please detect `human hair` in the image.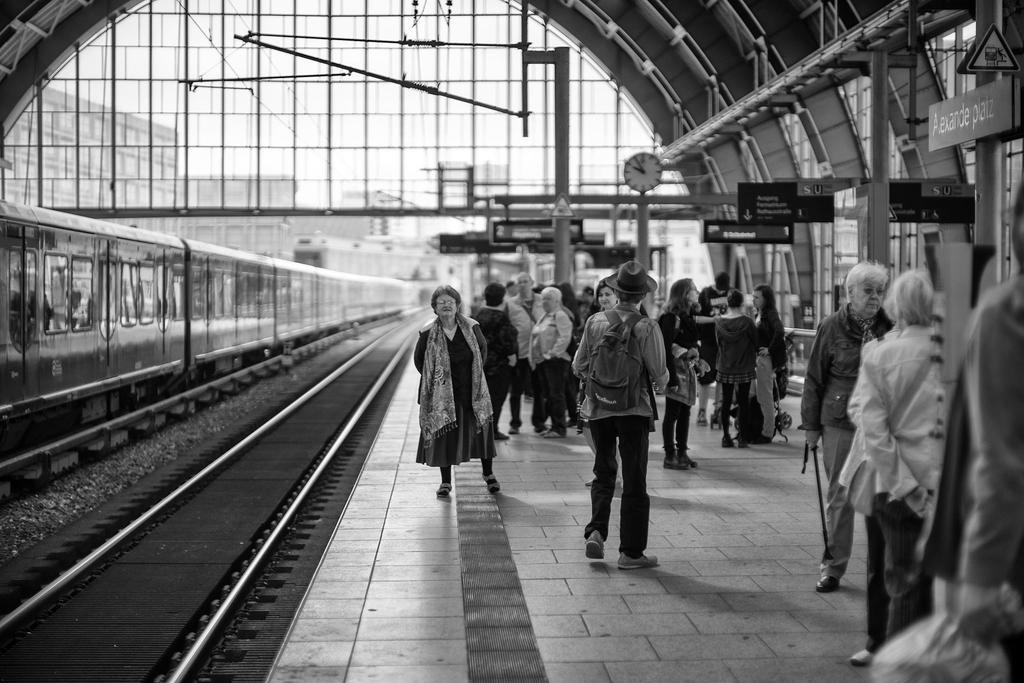
rect(660, 278, 702, 317).
